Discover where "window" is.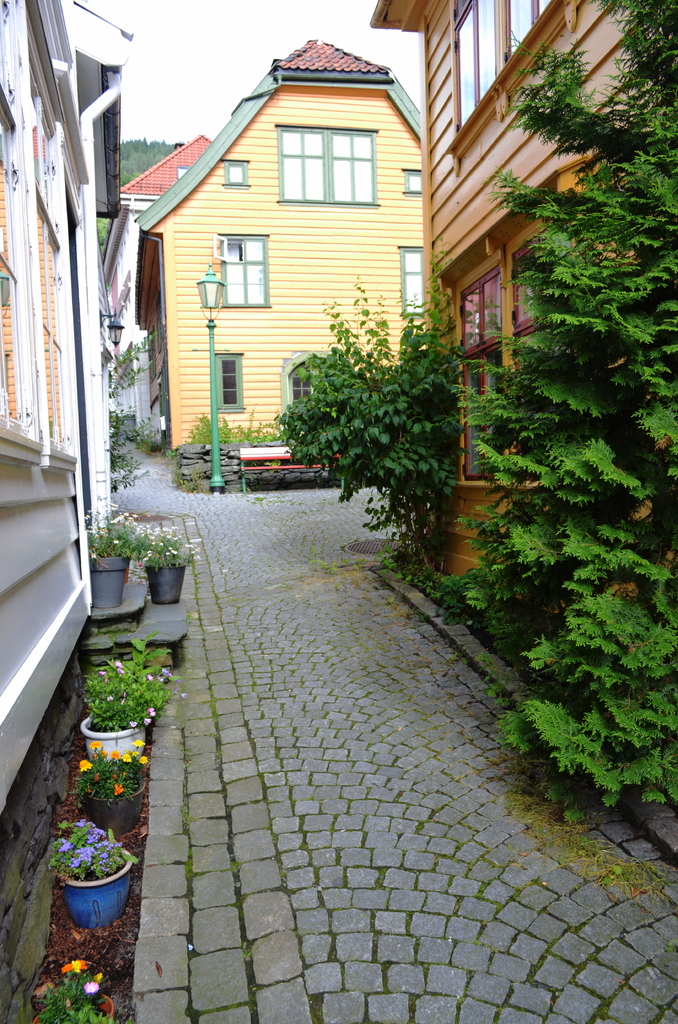
Discovered at (223,159,250,188).
